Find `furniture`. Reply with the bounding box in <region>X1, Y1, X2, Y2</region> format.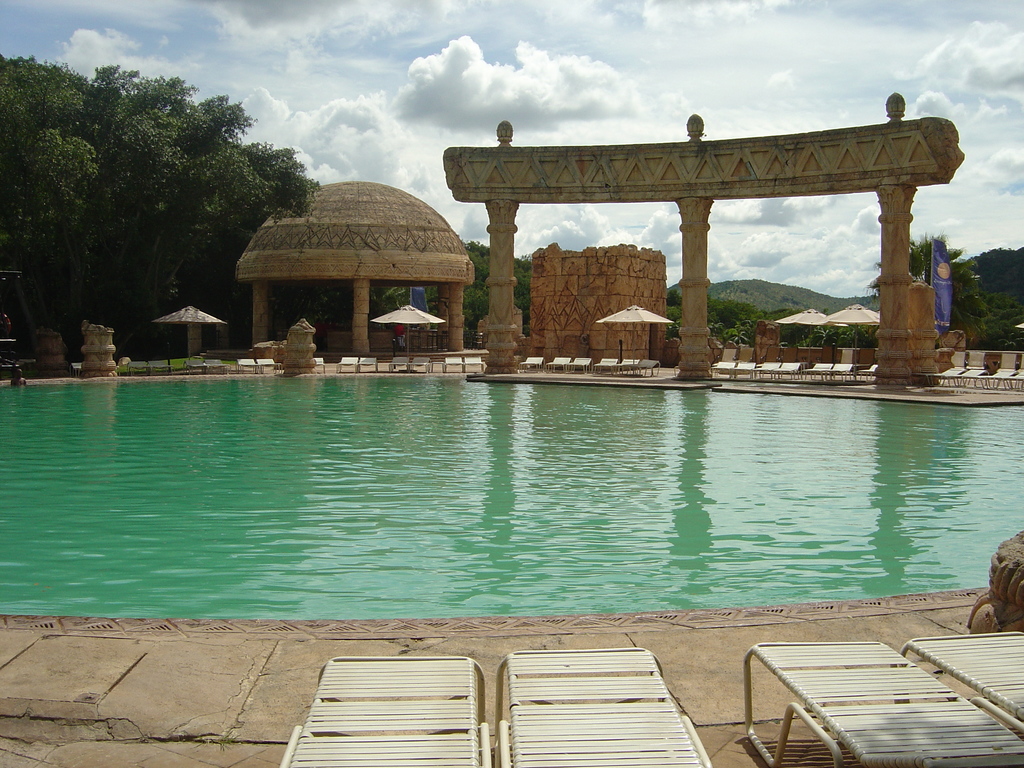
<region>463, 351, 477, 363</region>.
